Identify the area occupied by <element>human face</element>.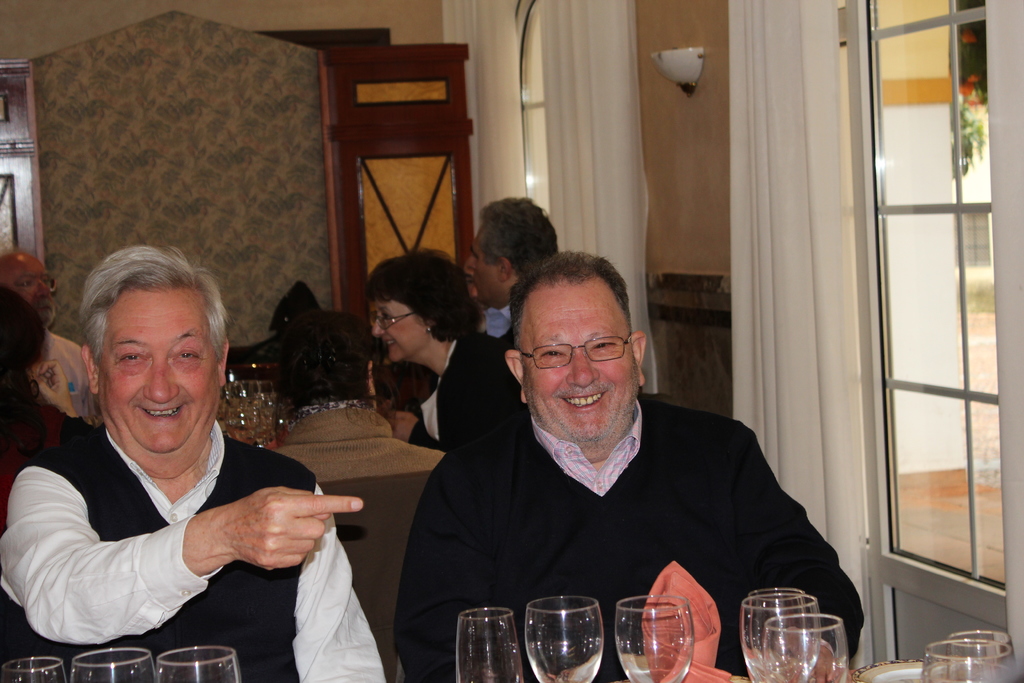
Area: 94,292,214,452.
